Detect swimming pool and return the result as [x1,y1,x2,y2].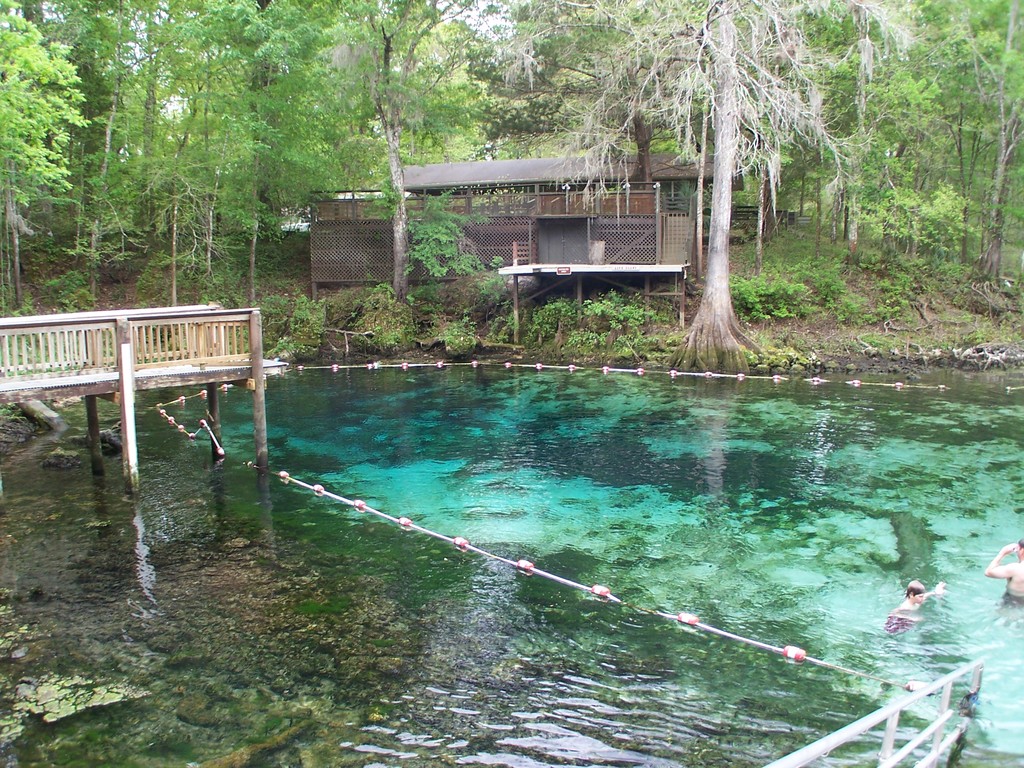
[0,351,1023,767].
